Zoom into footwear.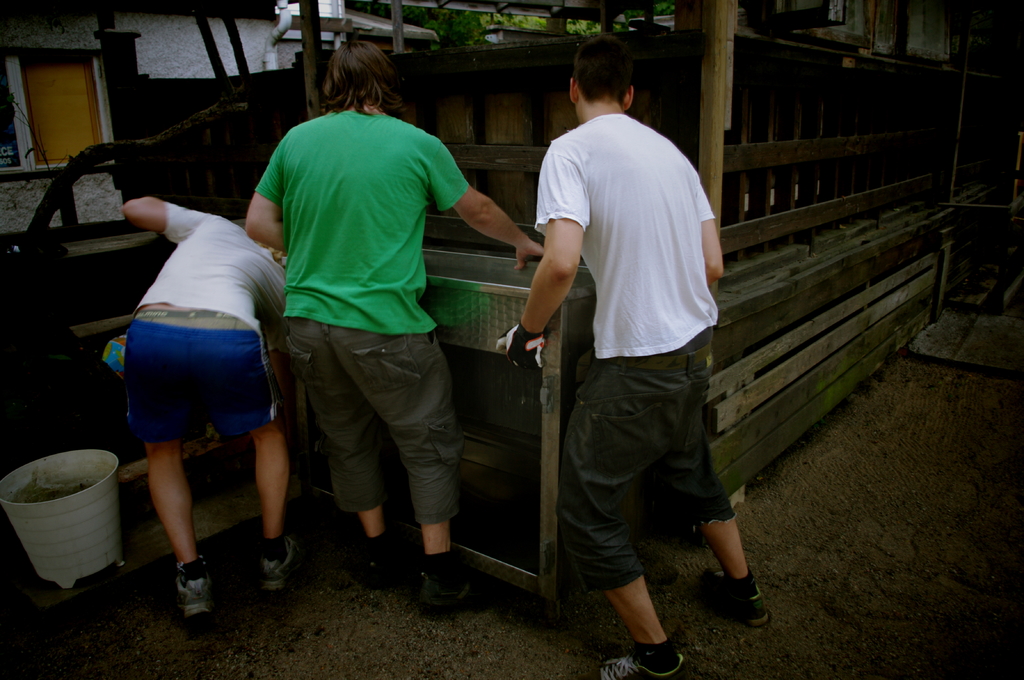
Zoom target: {"x1": 259, "y1": 533, "x2": 294, "y2": 597}.
